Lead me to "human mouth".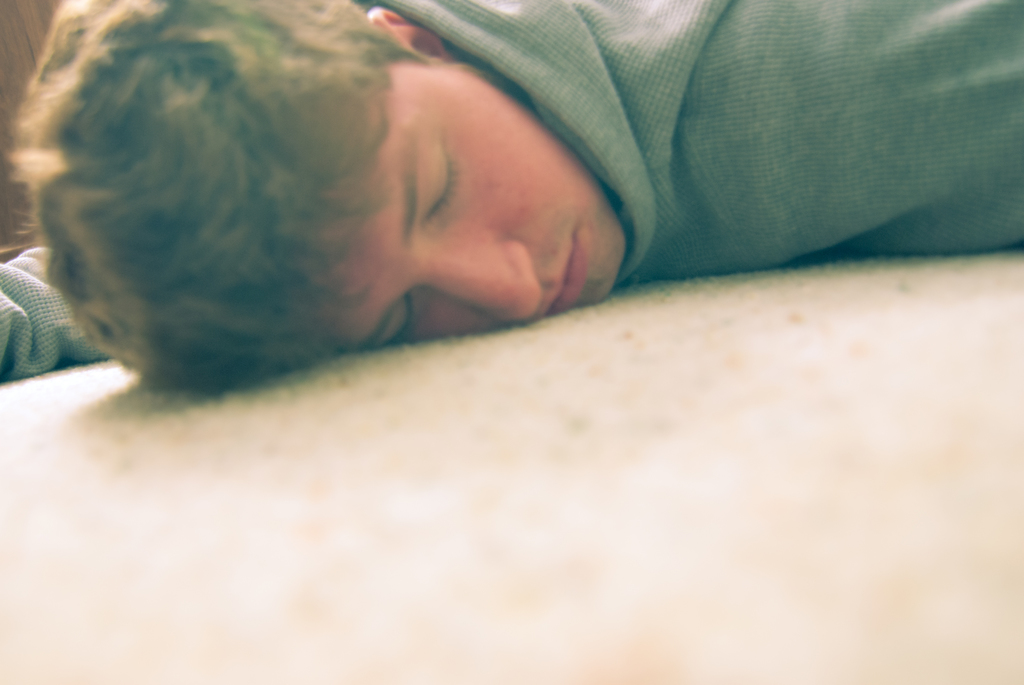
Lead to bbox(543, 230, 584, 317).
